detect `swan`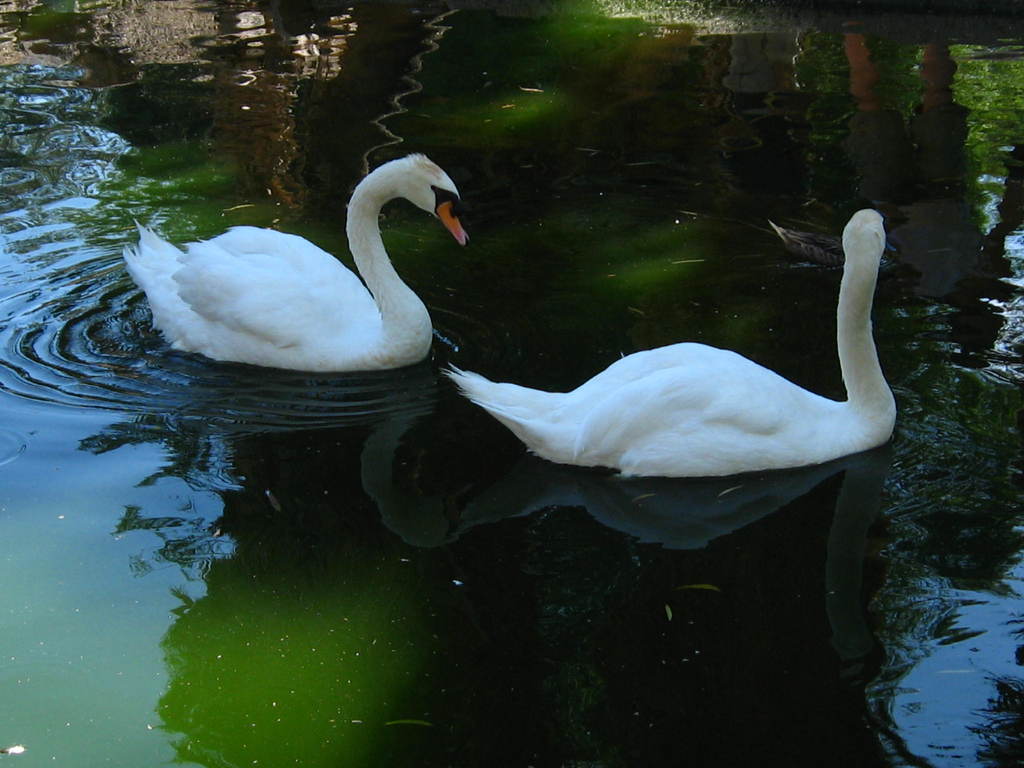
BBox(119, 143, 483, 383)
